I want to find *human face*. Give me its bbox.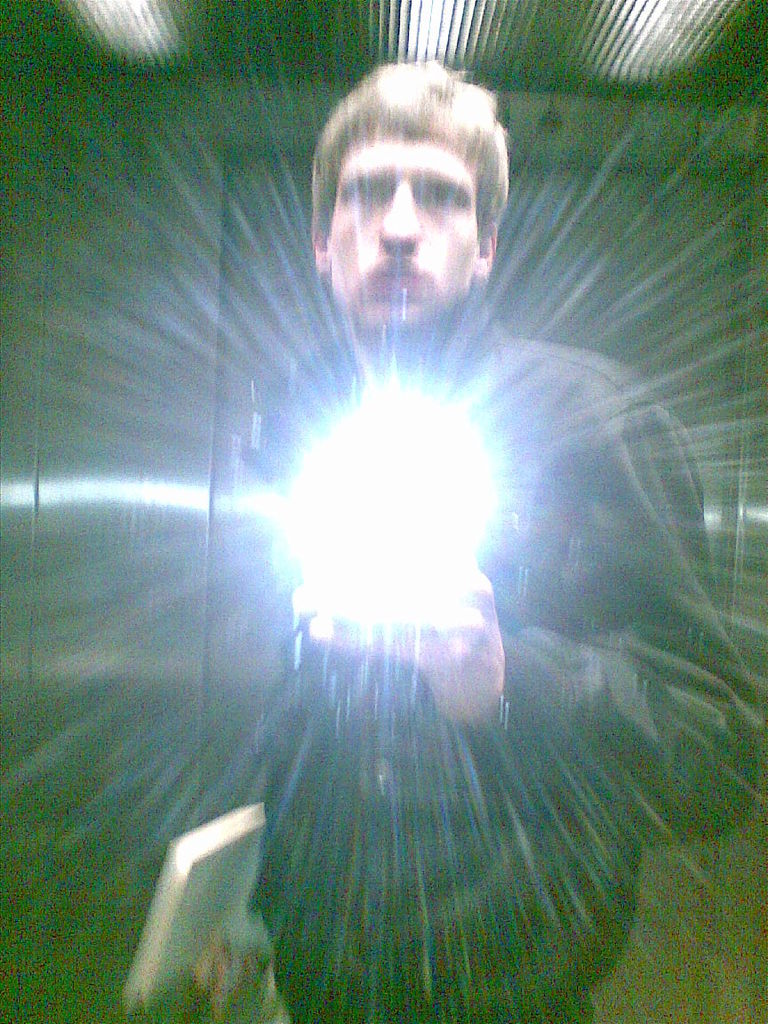
Rect(334, 137, 472, 335).
